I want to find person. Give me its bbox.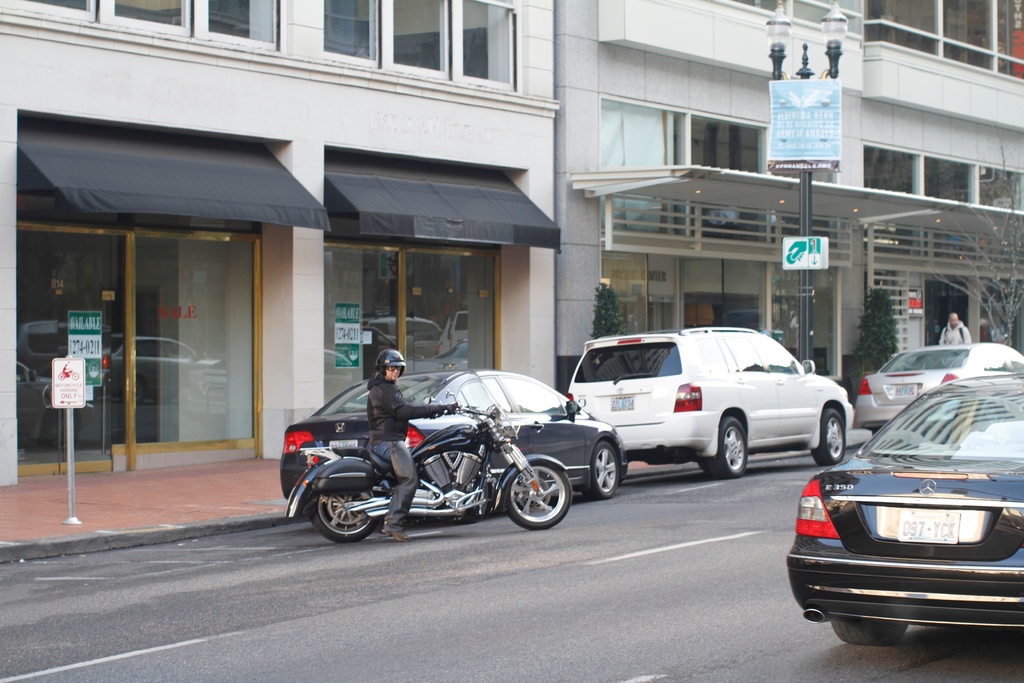
pyautogui.locateOnScreen(367, 349, 458, 542).
